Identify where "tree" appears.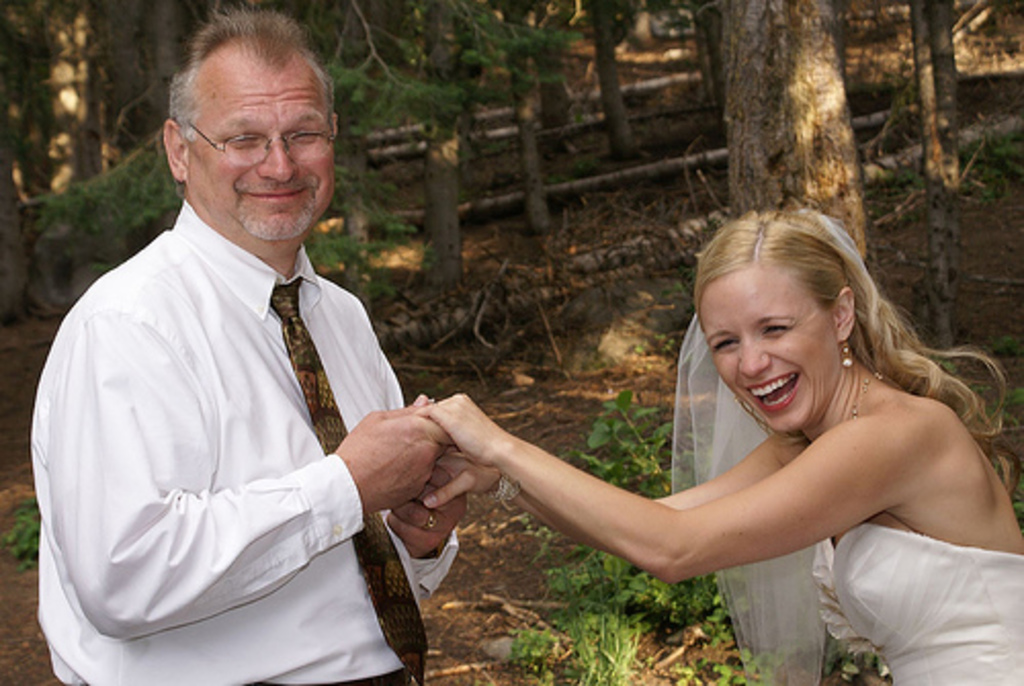
Appears at 711:0:872:283.
